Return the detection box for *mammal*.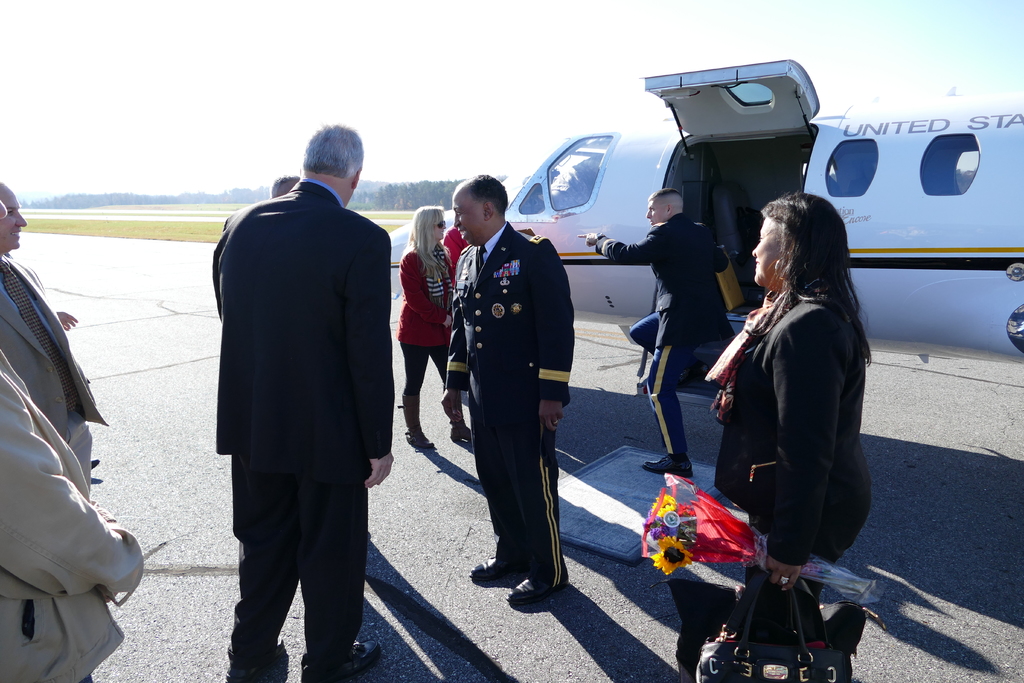
x1=205, y1=117, x2=396, y2=682.
